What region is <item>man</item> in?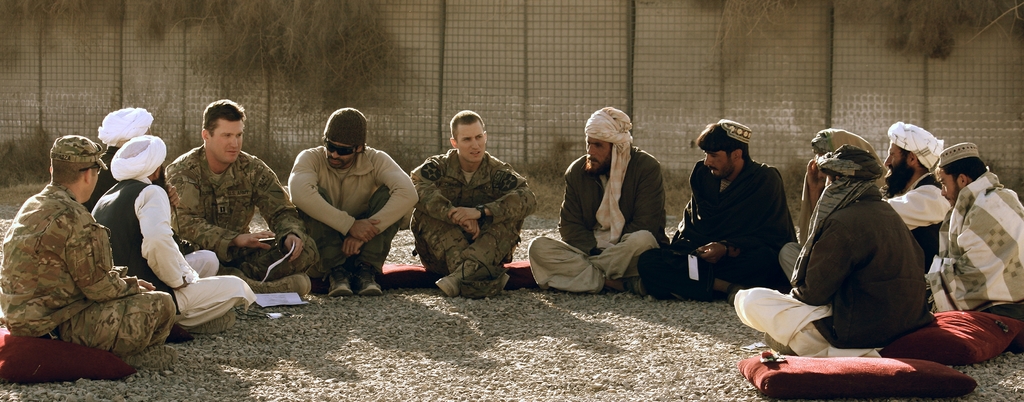
box=[2, 136, 174, 356].
